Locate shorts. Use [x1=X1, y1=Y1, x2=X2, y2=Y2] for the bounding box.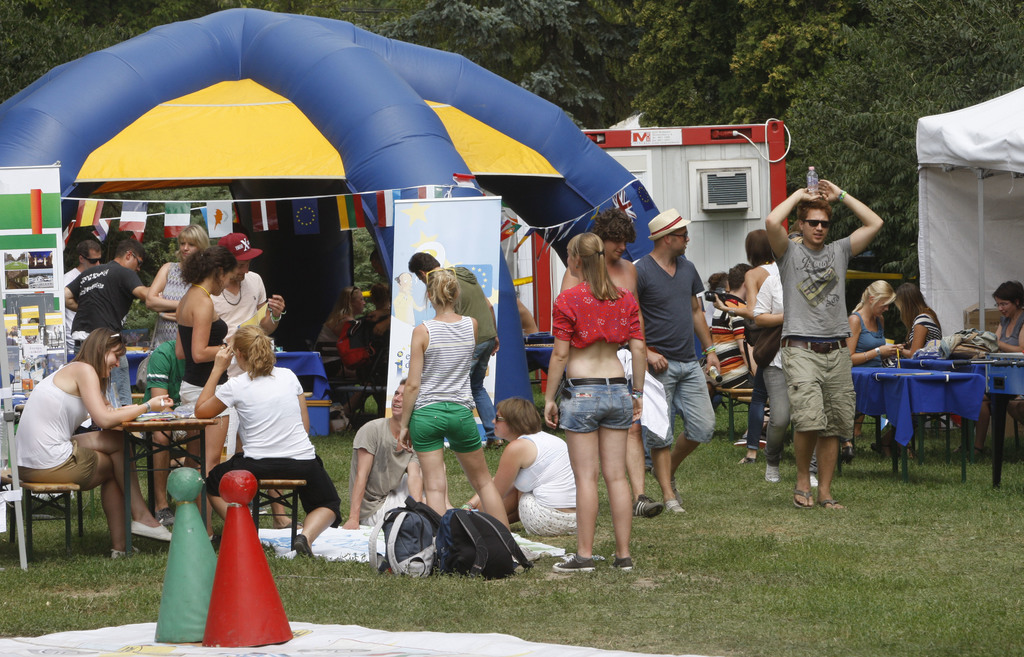
[x1=408, y1=401, x2=483, y2=452].
